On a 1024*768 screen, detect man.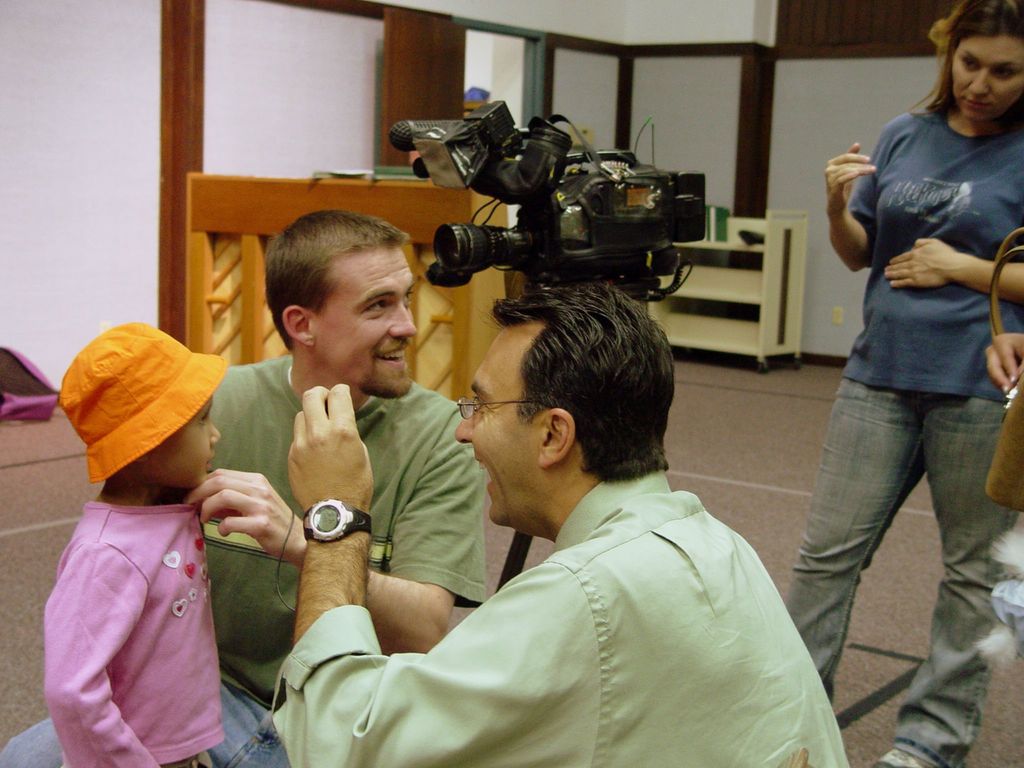
[0,204,488,767].
